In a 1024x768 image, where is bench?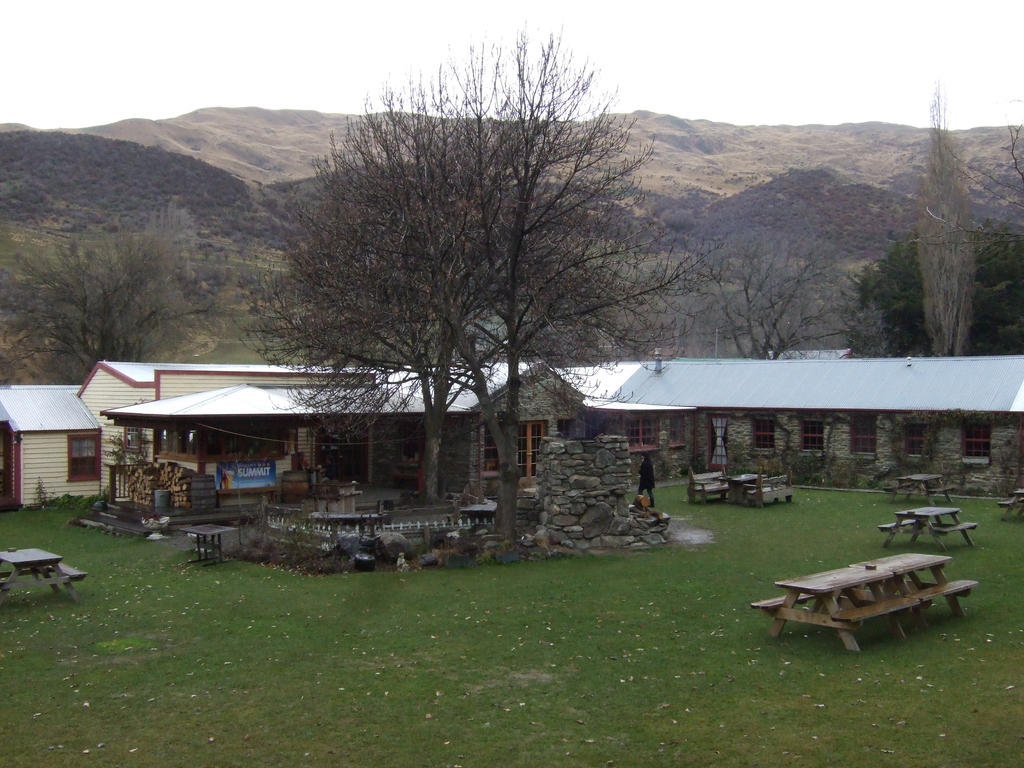
left=1, top=549, right=87, bottom=602.
